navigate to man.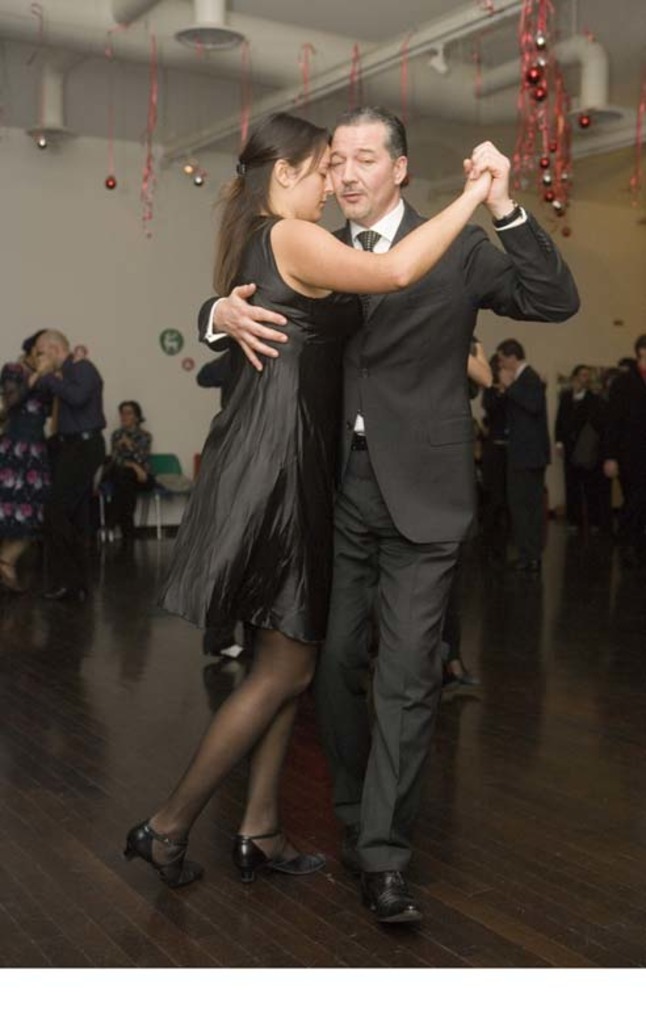
Navigation target: <region>197, 106, 579, 920</region>.
